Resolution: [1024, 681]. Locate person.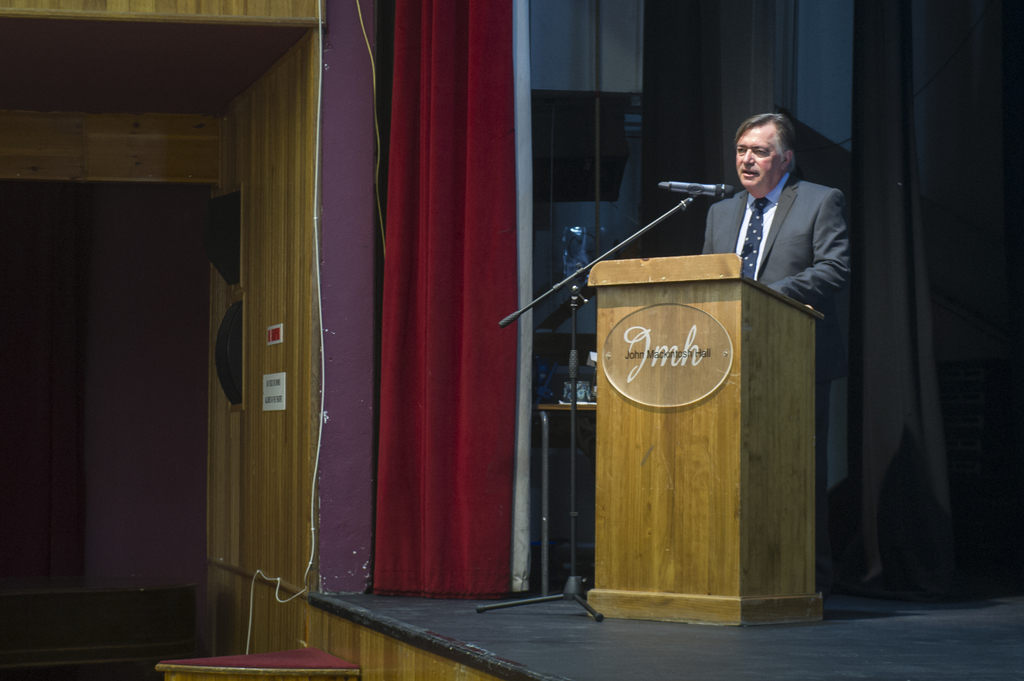
box(690, 111, 860, 586).
